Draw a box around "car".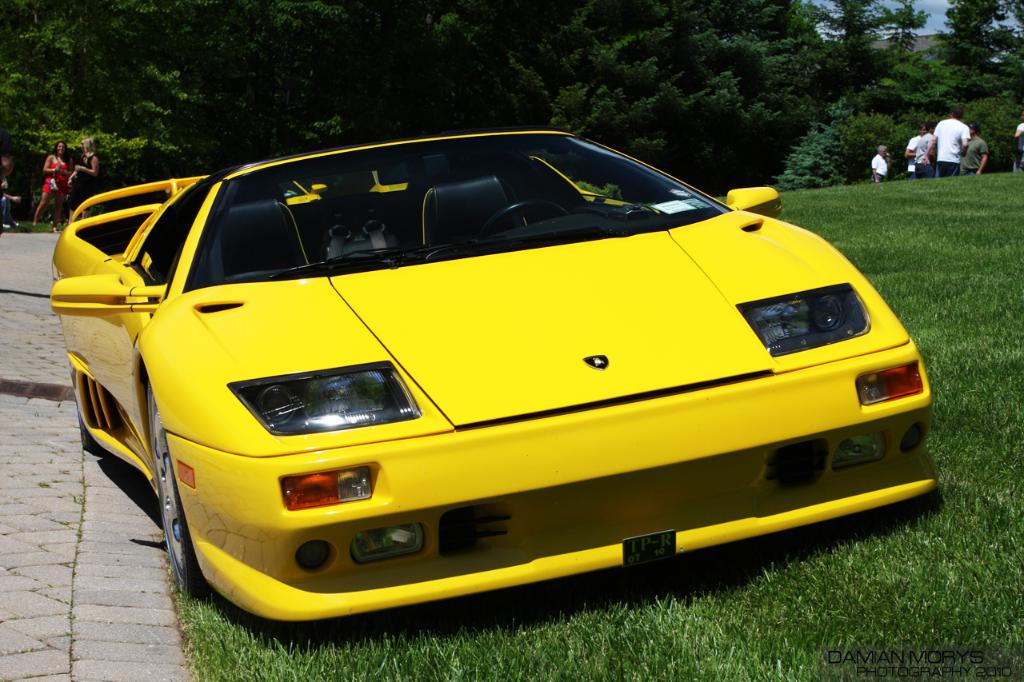
BBox(52, 129, 940, 616).
